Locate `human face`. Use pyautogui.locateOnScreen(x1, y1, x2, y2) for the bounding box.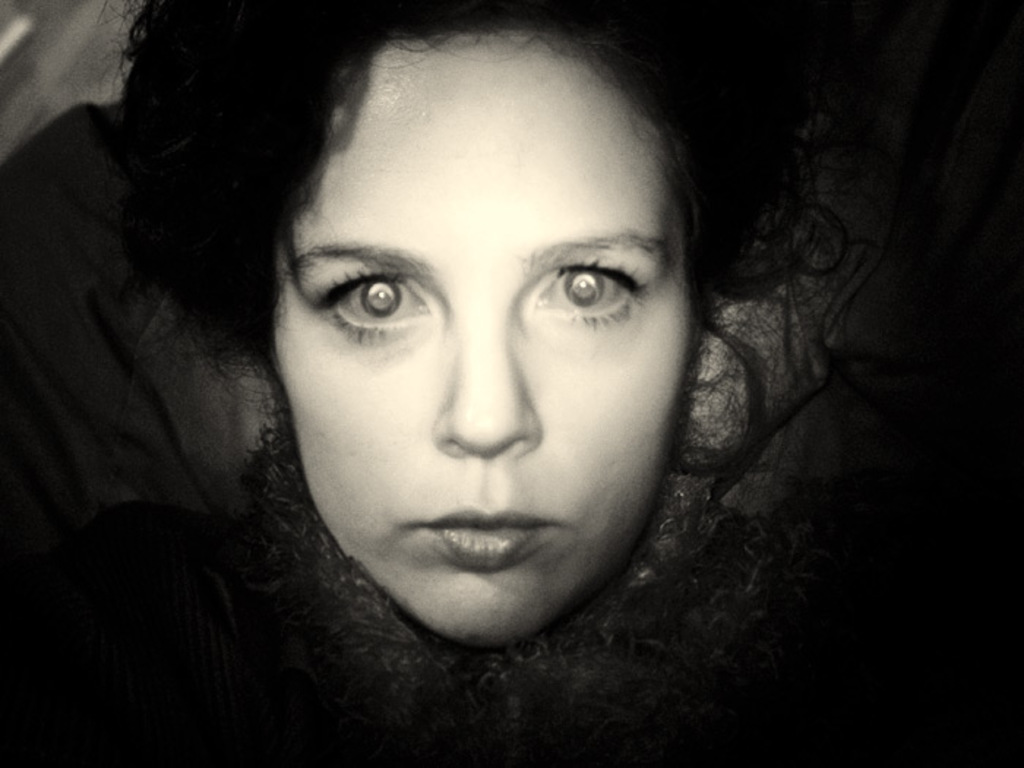
pyautogui.locateOnScreen(240, 16, 704, 636).
